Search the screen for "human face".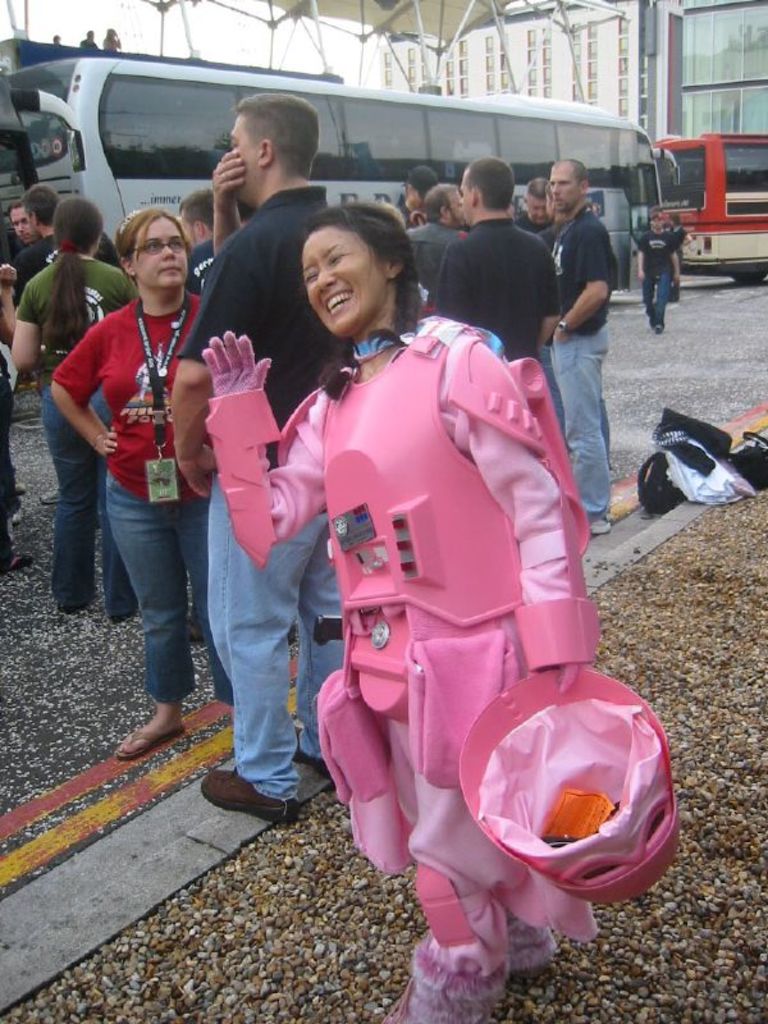
Found at 451 191 457 216.
